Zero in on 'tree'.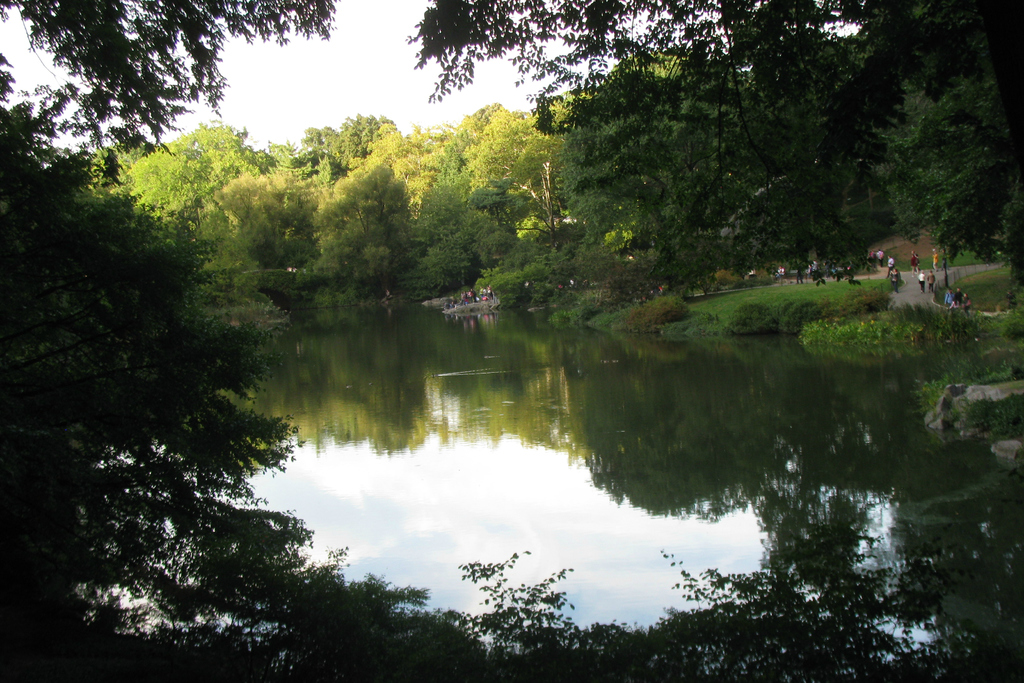
Zeroed in: [400,0,1023,311].
